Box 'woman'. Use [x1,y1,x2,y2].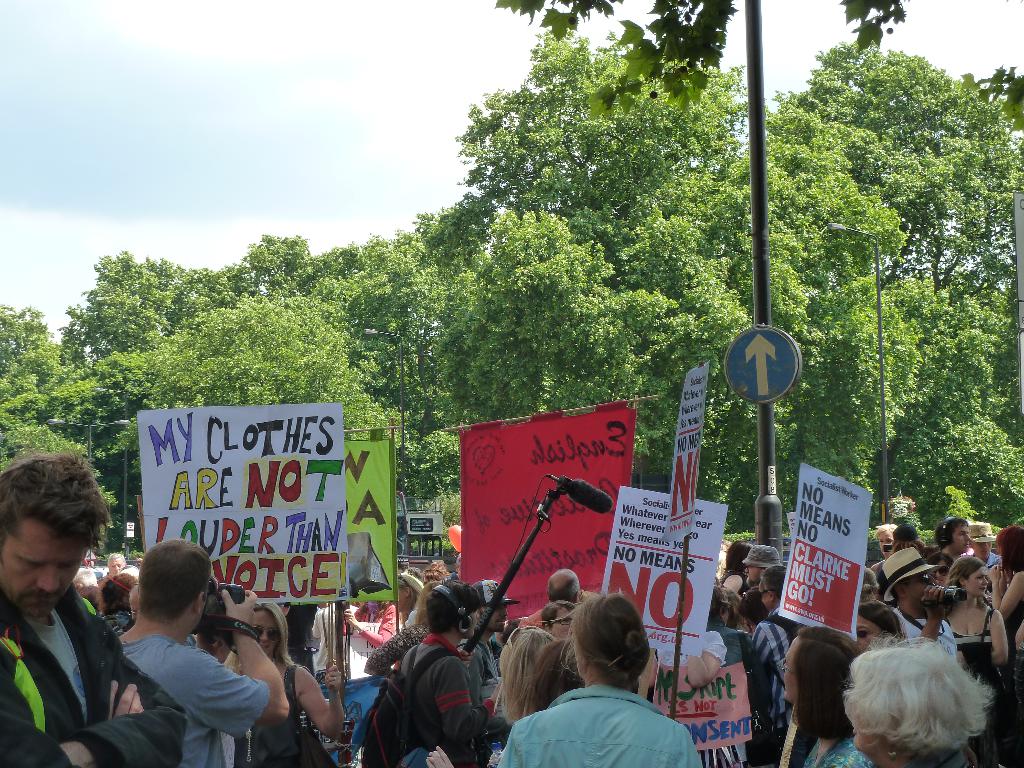
[490,598,700,767].
